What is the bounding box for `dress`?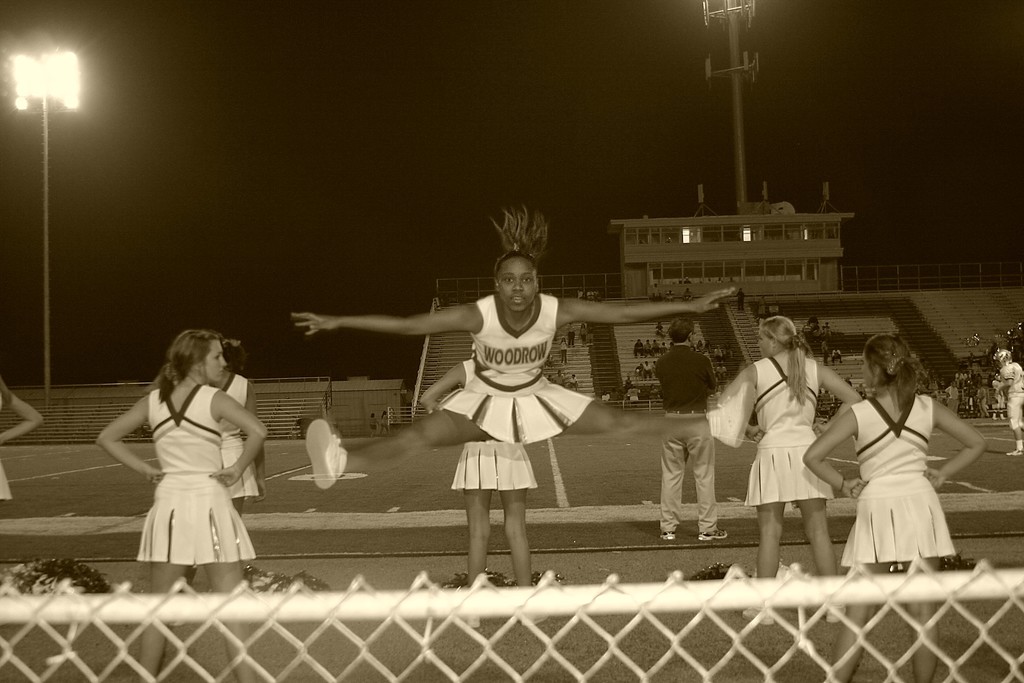
box=[451, 357, 539, 491].
